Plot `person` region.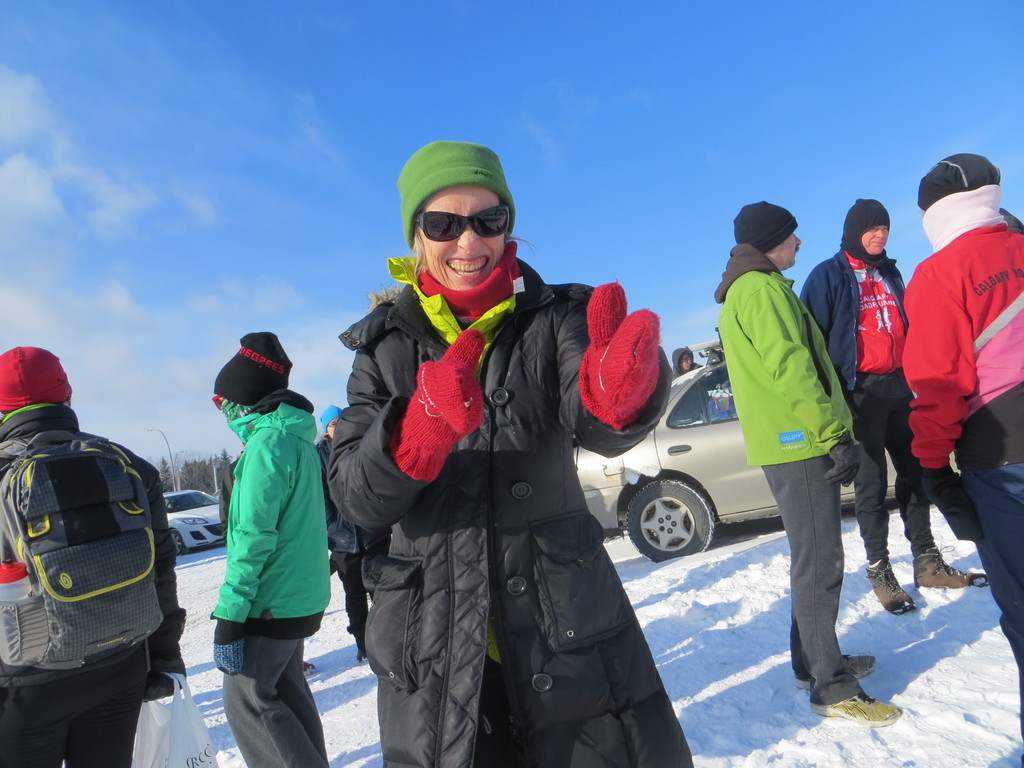
Plotted at 326/141/692/767.
